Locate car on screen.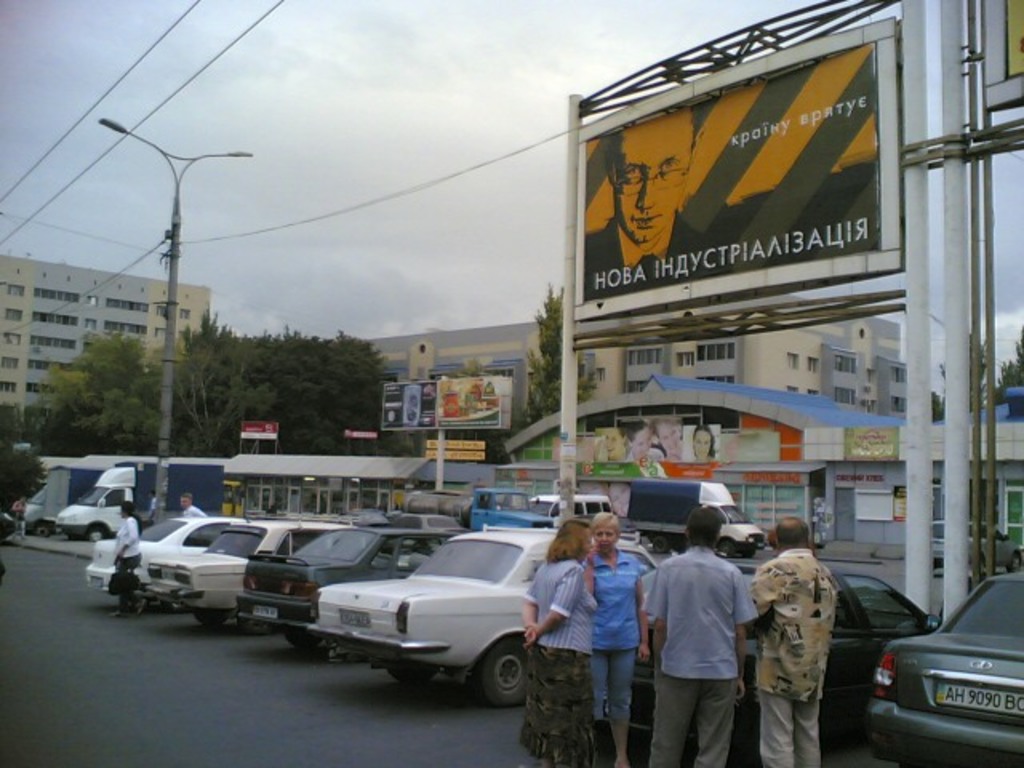
On screen at bbox(846, 570, 1022, 766).
